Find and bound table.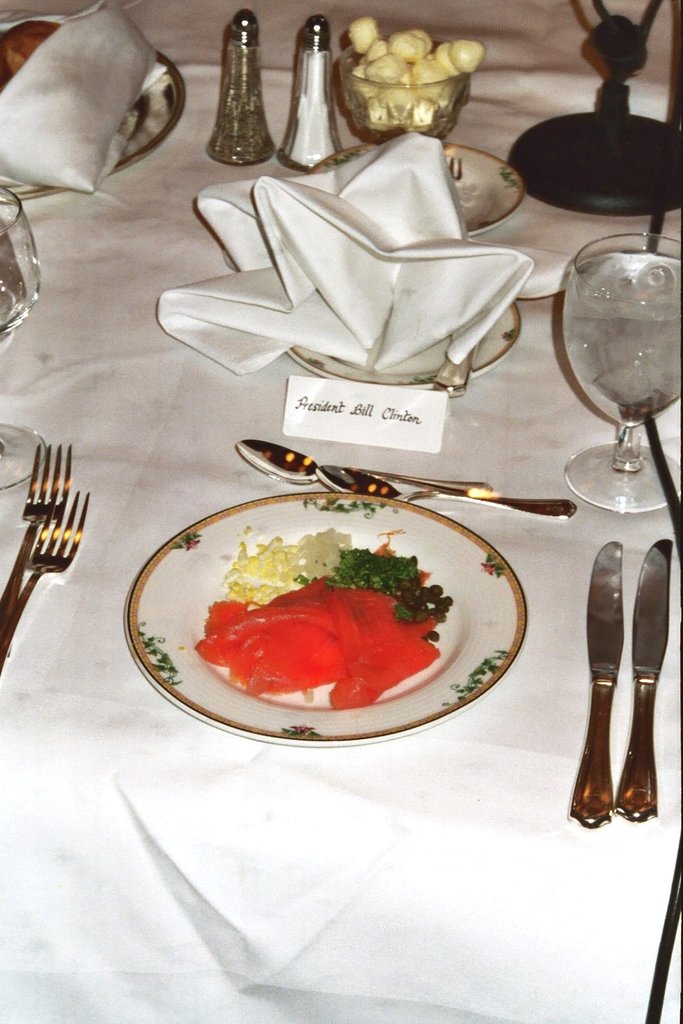
Bound: 0,2,682,1023.
